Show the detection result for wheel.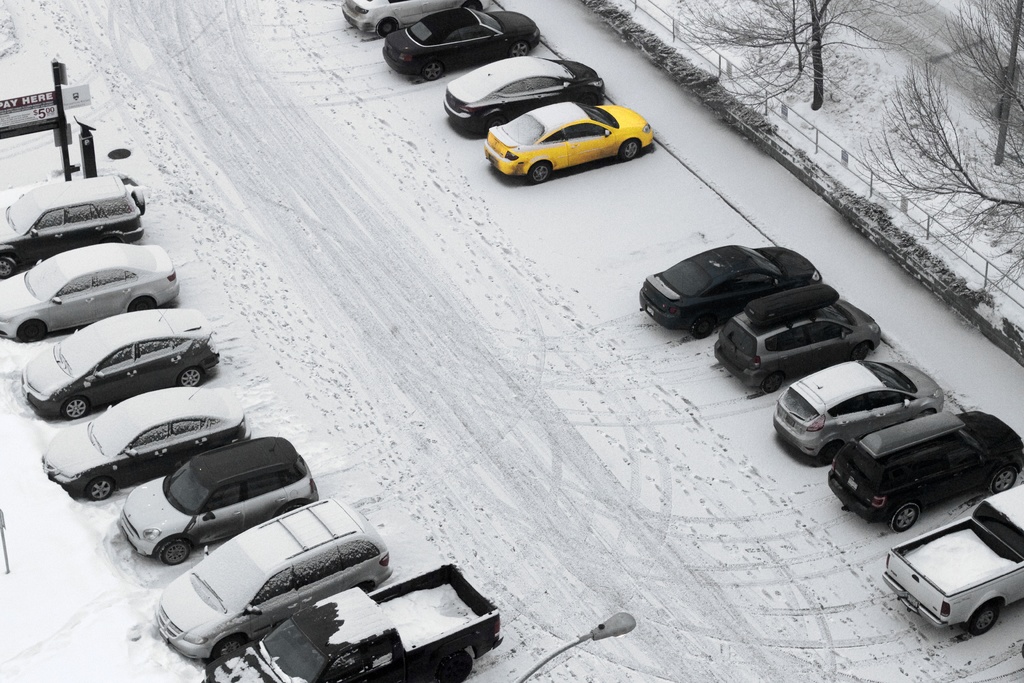
x1=425, y1=57, x2=446, y2=79.
